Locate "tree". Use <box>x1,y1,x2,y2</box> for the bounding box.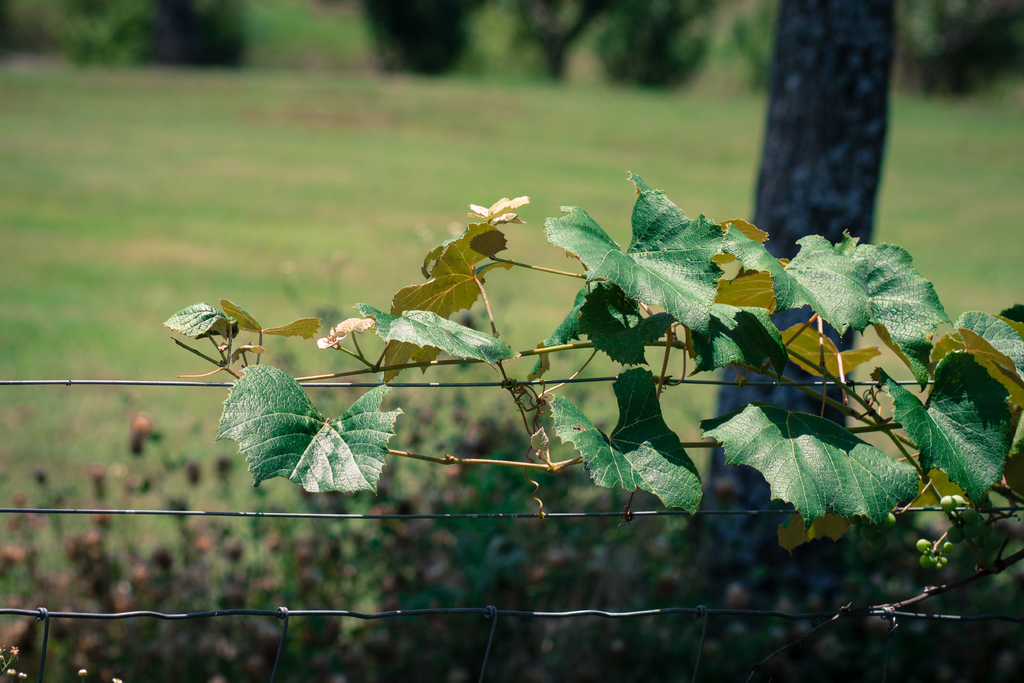
<box>701,4,902,557</box>.
